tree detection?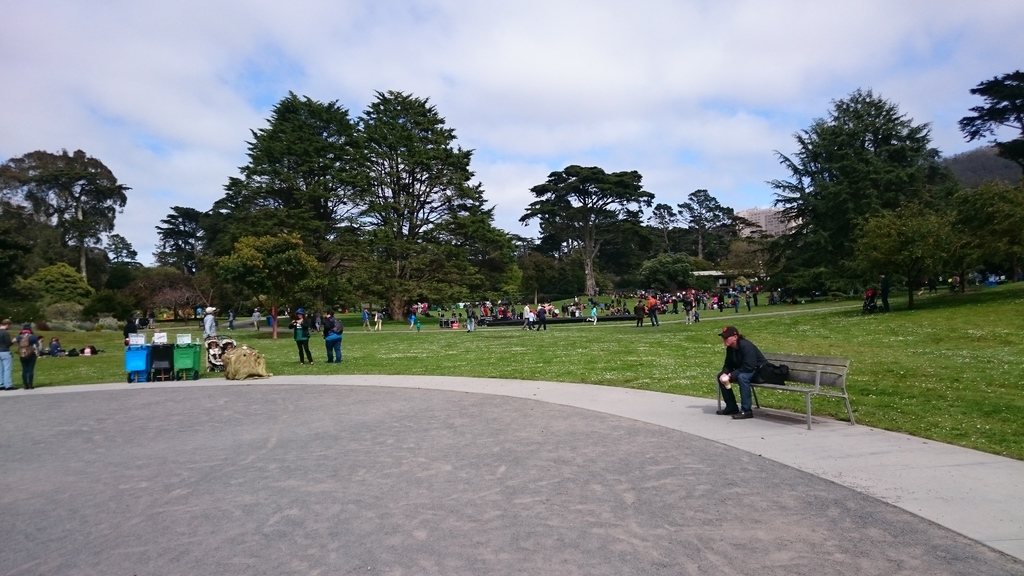
<region>952, 179, 1023, 285</region>
